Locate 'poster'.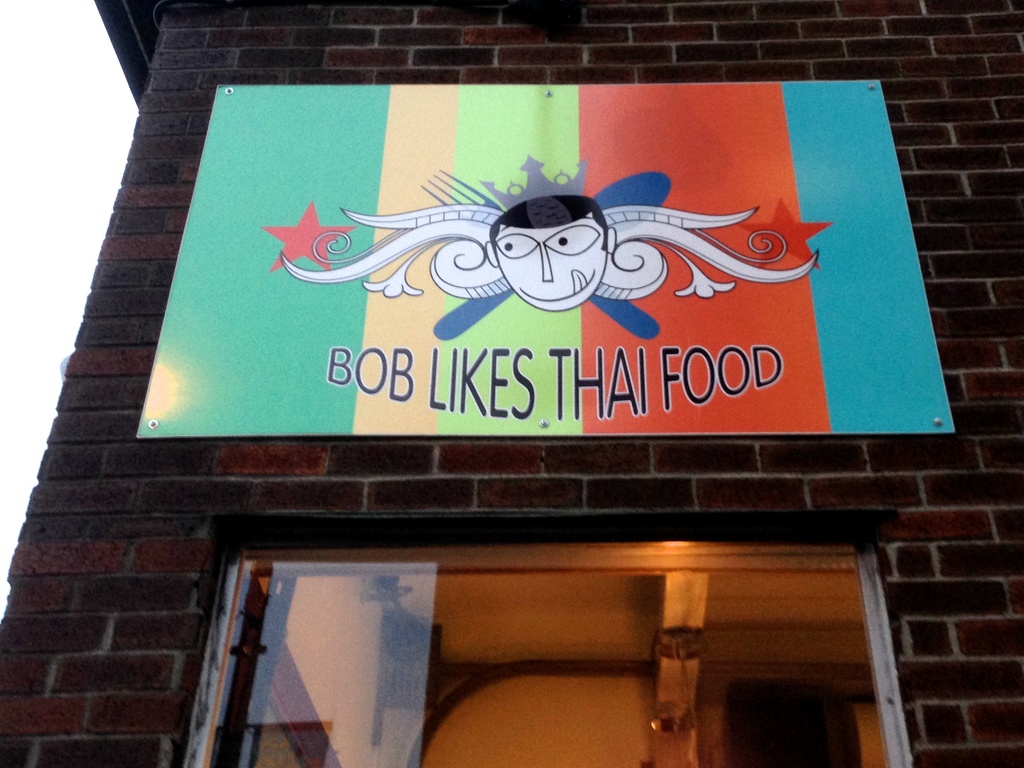
Bounding box: <region>135, 79, 956, 439</region>.
